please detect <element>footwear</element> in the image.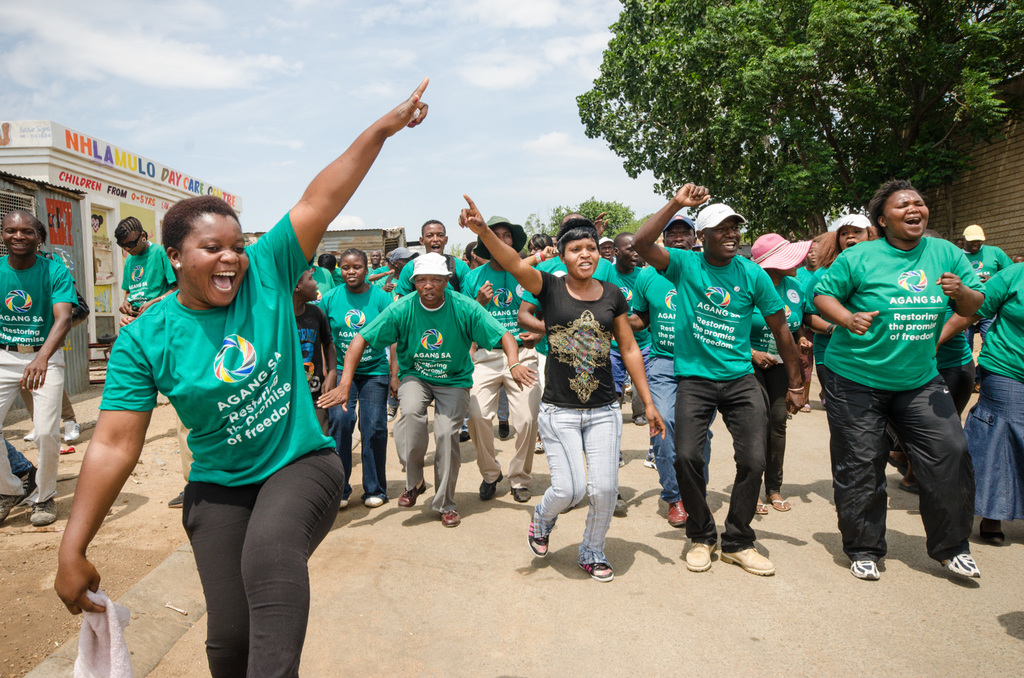
(x1=478, y1=470, x2=504, y2=501).
